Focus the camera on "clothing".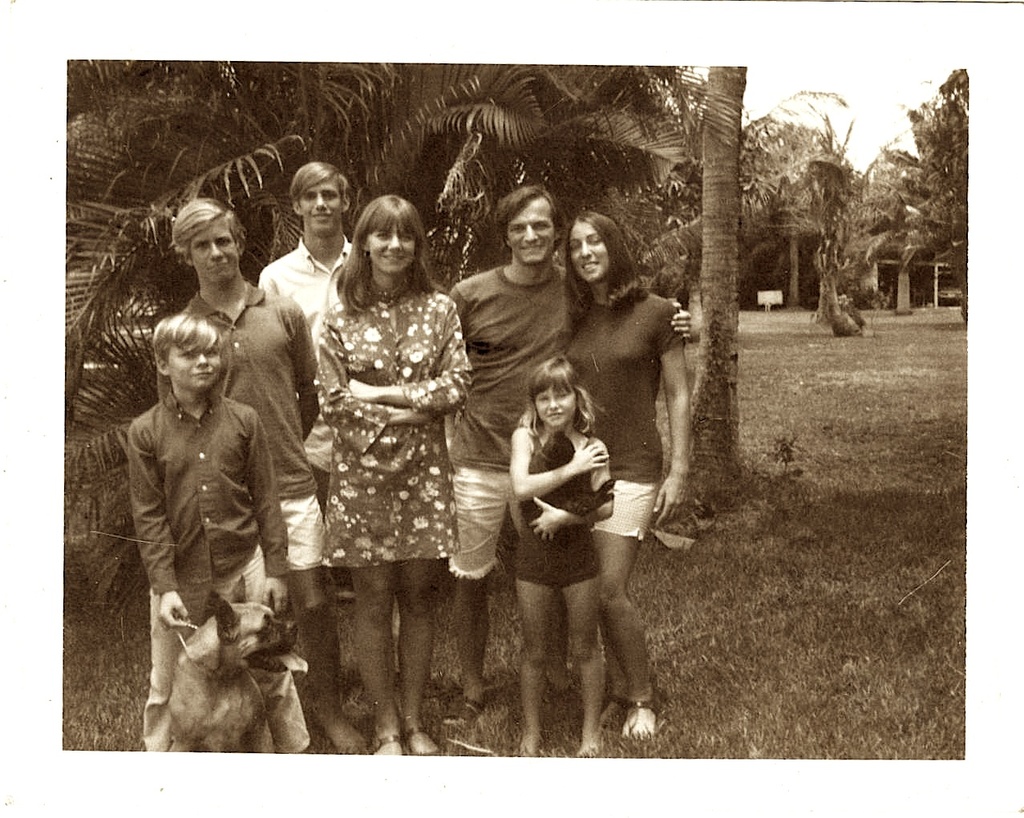
Focus region: (x1=255, y1=233, x2=355, y2=493).
